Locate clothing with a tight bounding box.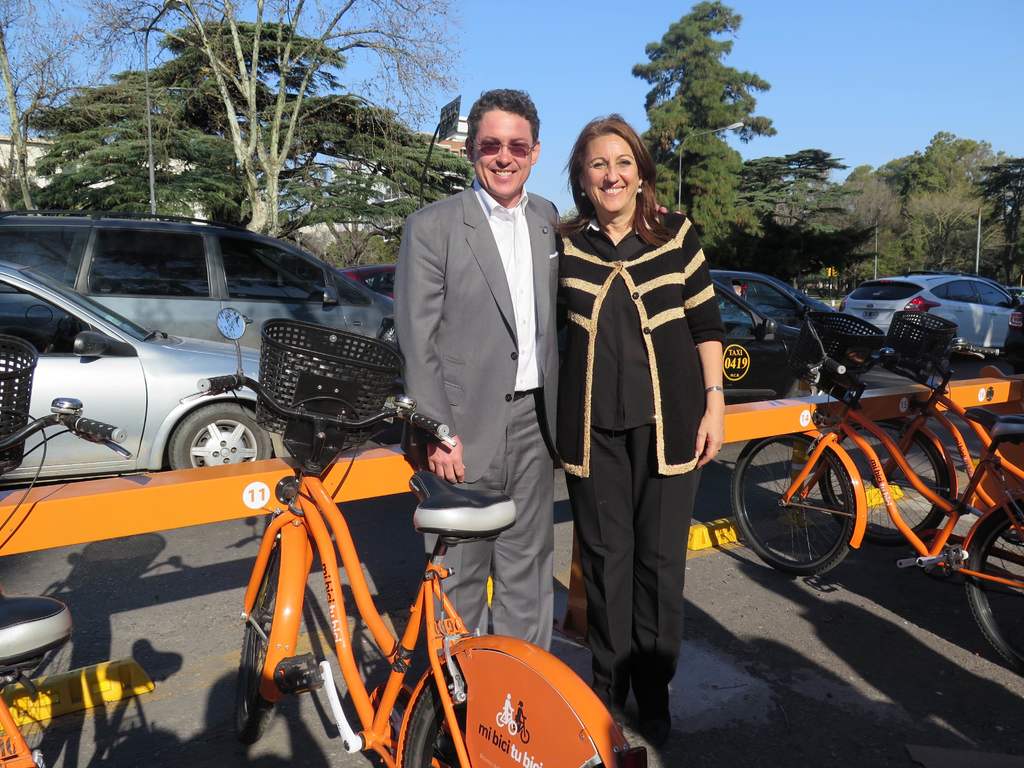
548:131:730:742.
